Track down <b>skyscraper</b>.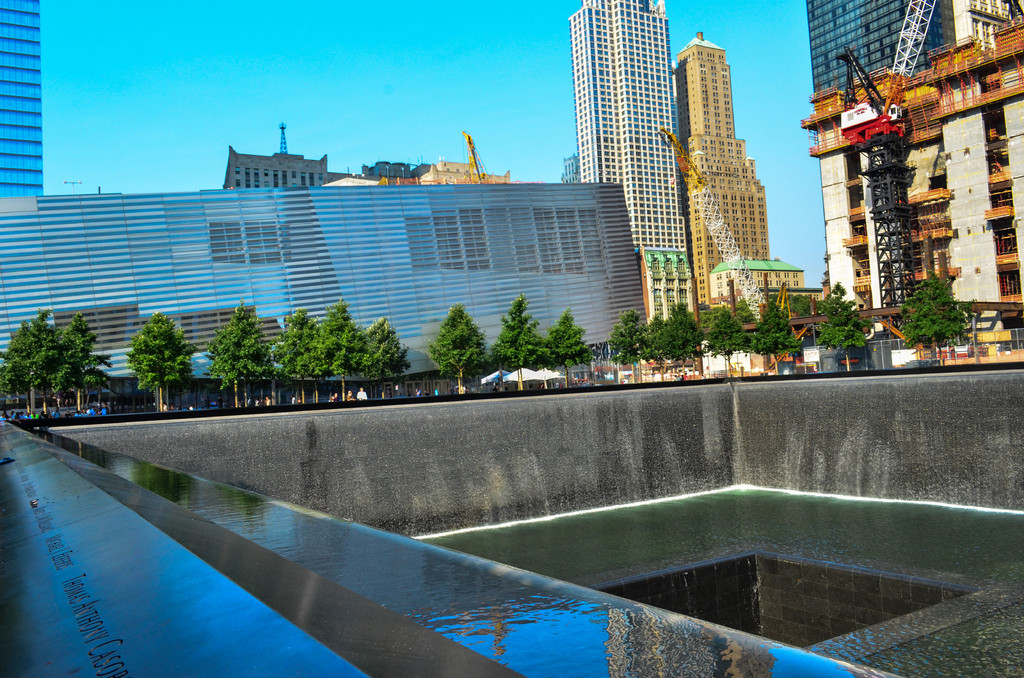
Tracked to left=0, top=0, right=44, bottom=213.
